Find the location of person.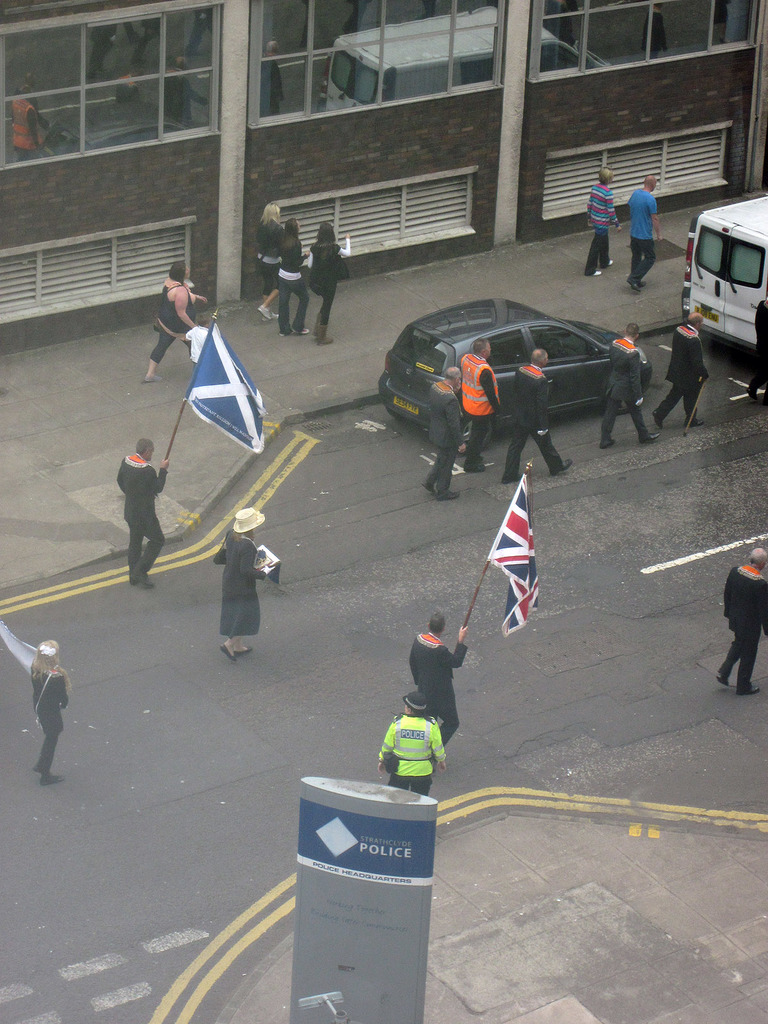
Location: Rect(598, 323, 663, 449).
